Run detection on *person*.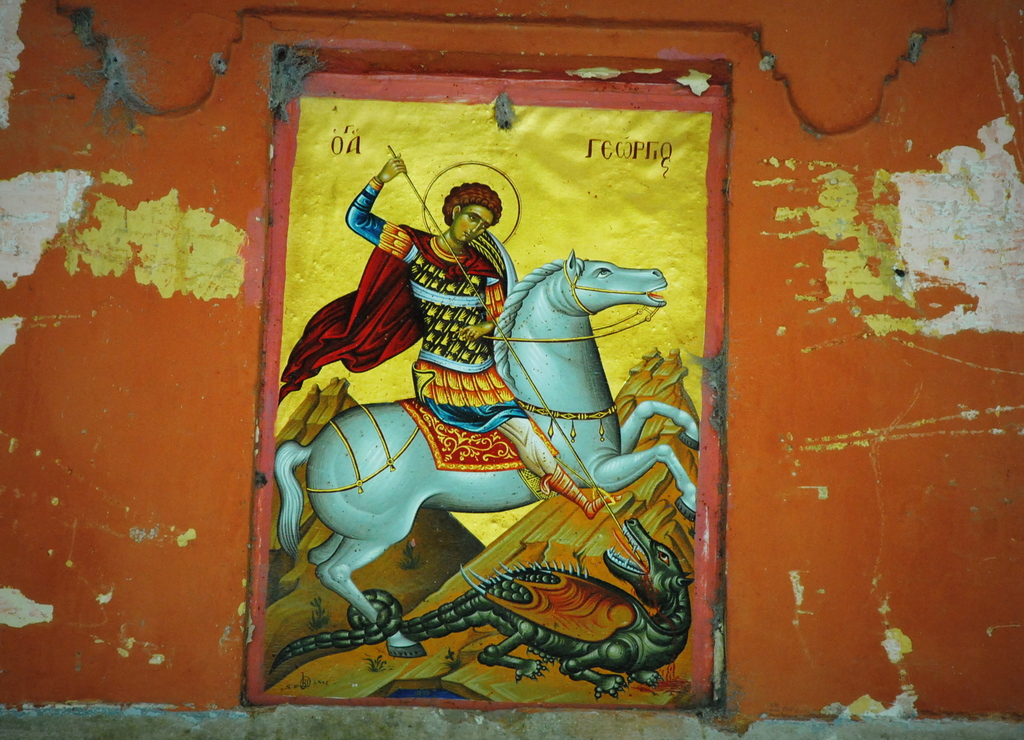
Result: <region>278, 152, 621, 521</region>.
